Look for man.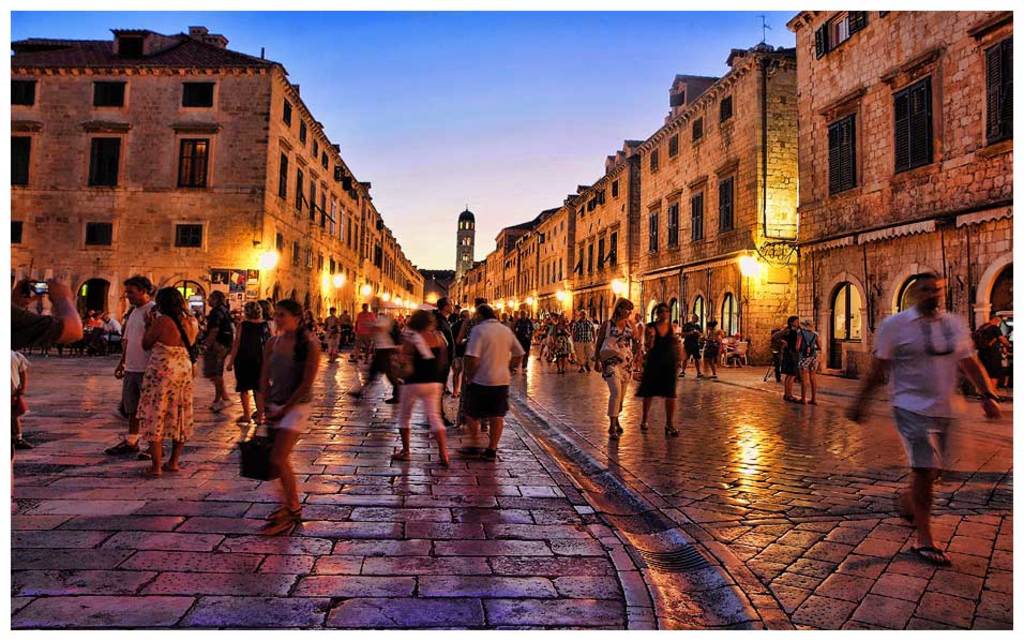
Found: select_region(0, 273, 81, 344).
